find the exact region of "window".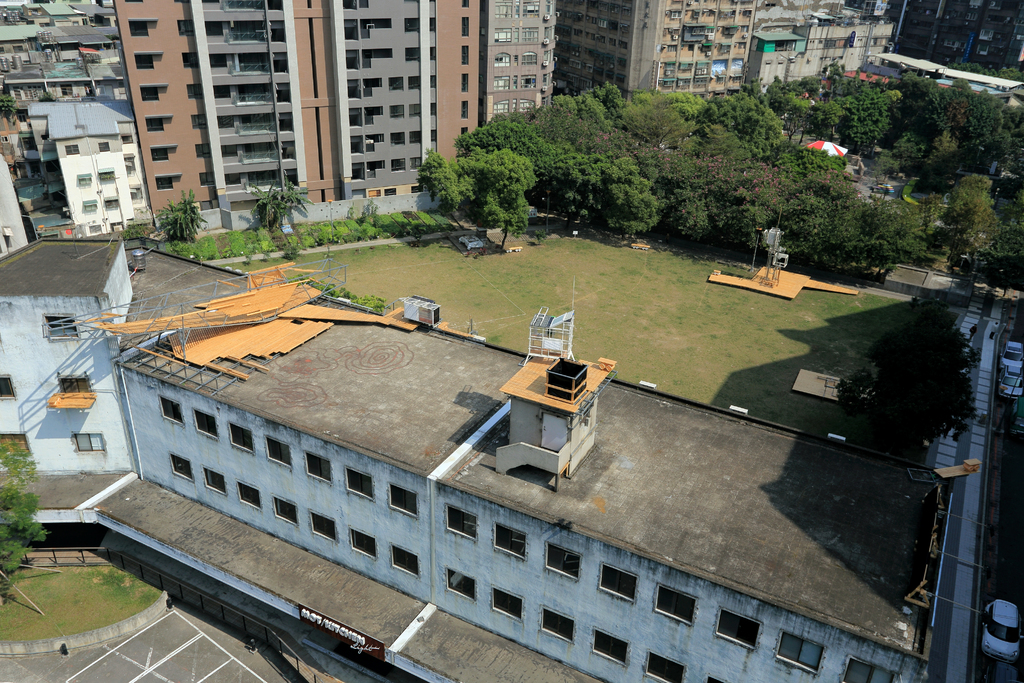
Exact region: x1=725 y1=28 x2=739 y2=36.
